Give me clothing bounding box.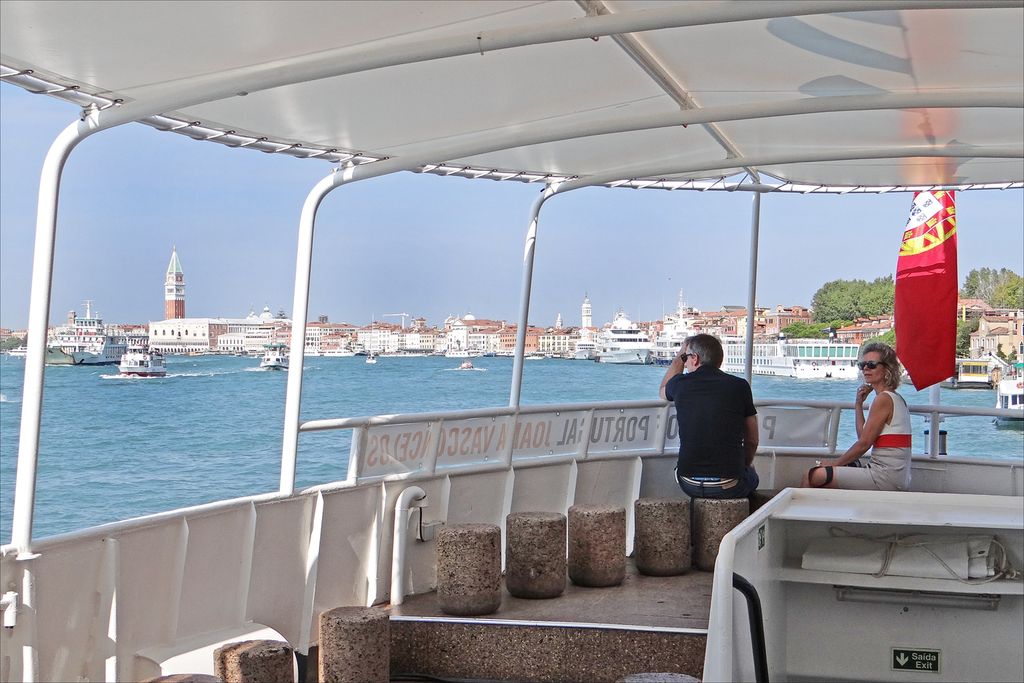
box=[831, 390, 913, 490].
